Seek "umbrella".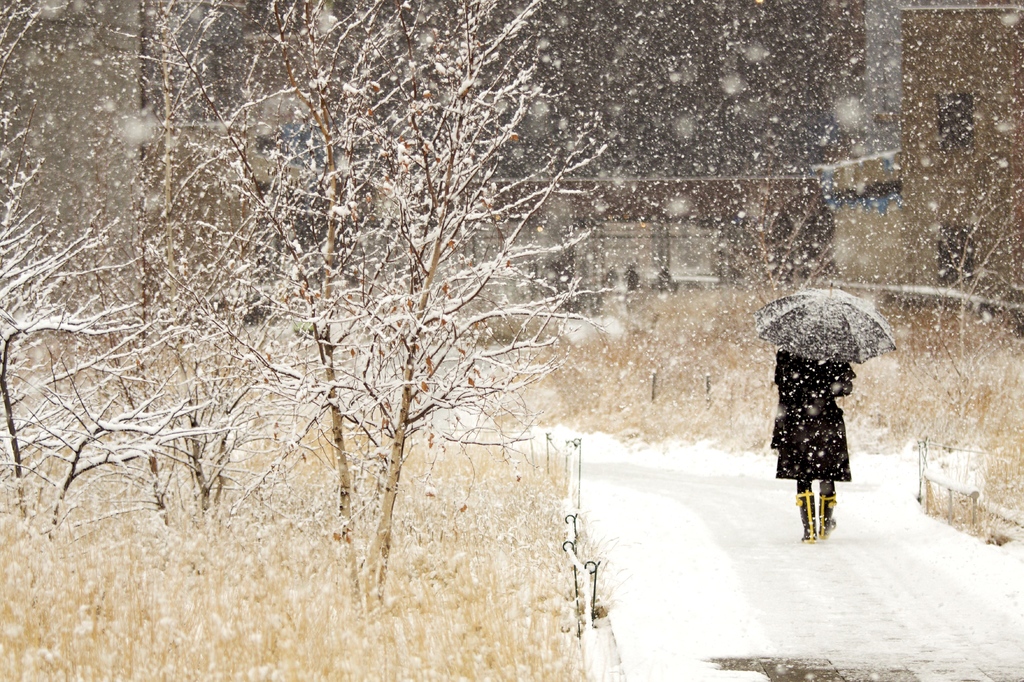
Rect(746, 281, 888, 380).
